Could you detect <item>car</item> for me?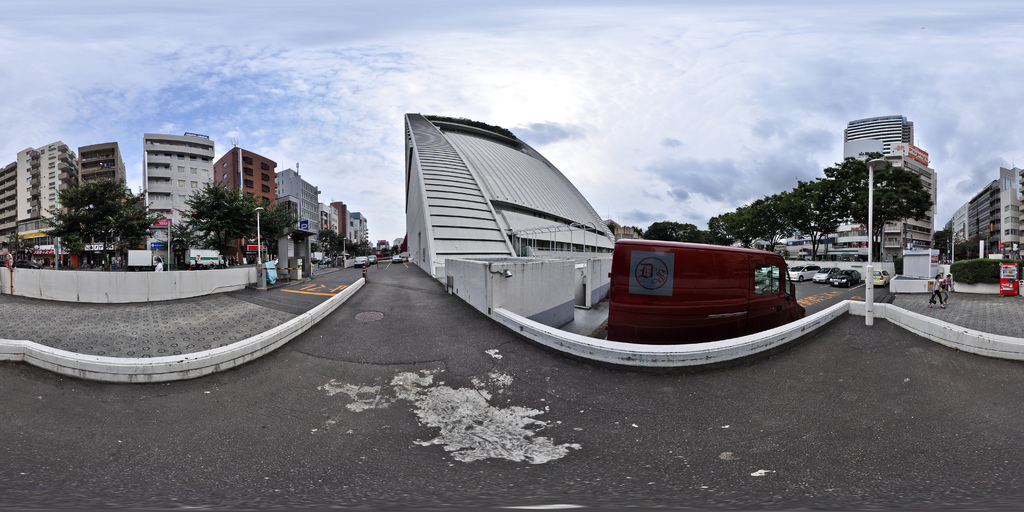
Detection result: 789 264 818 277.
